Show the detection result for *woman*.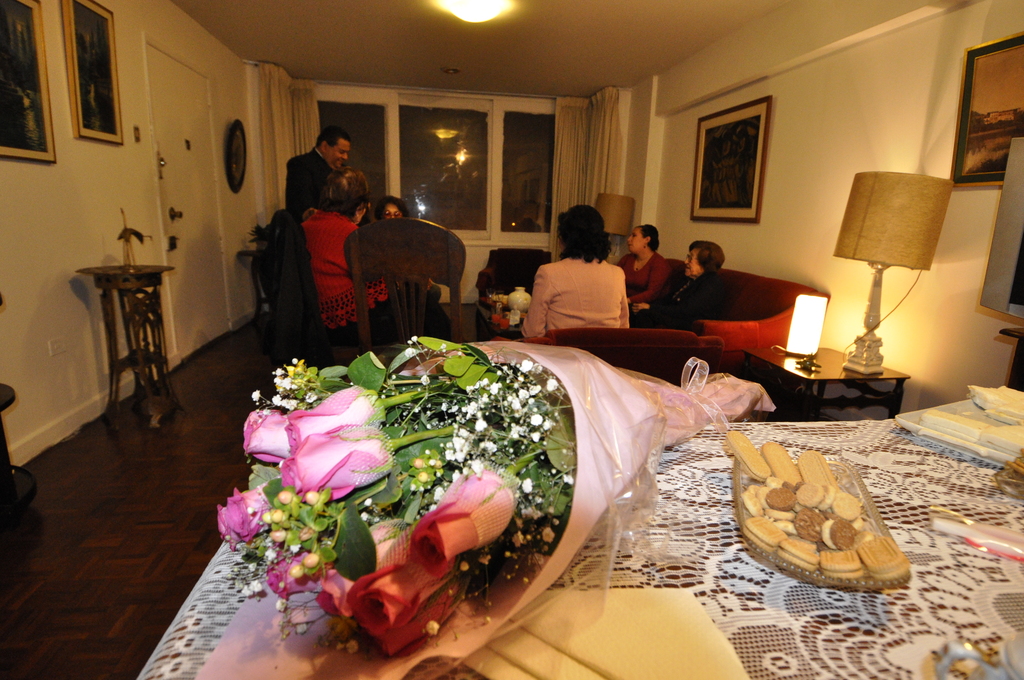
(522, 215, 652, 341).
